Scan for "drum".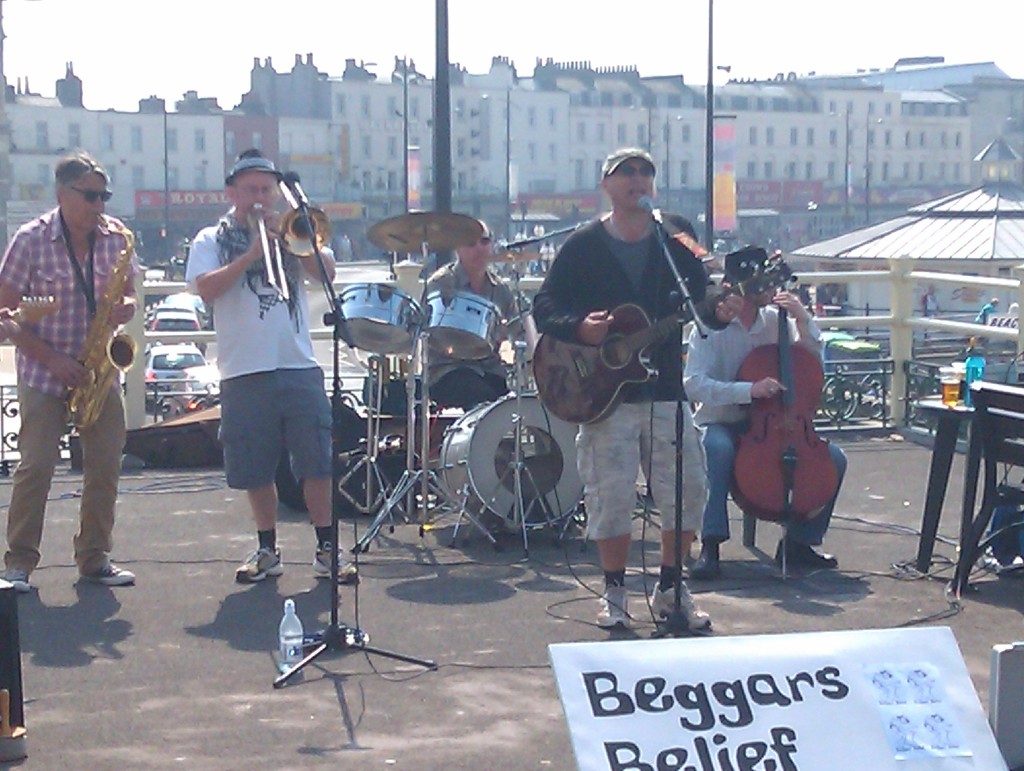
Scan result: 337 281 424 353.
